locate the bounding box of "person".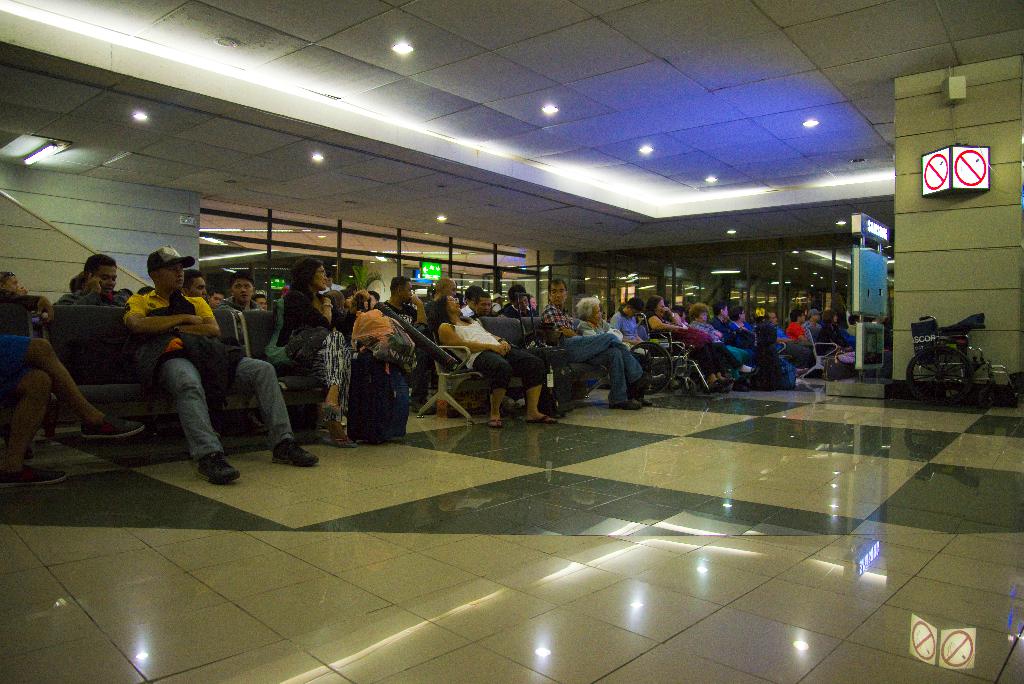
Bounding box: bbox=[56, 269, 86, 307].
